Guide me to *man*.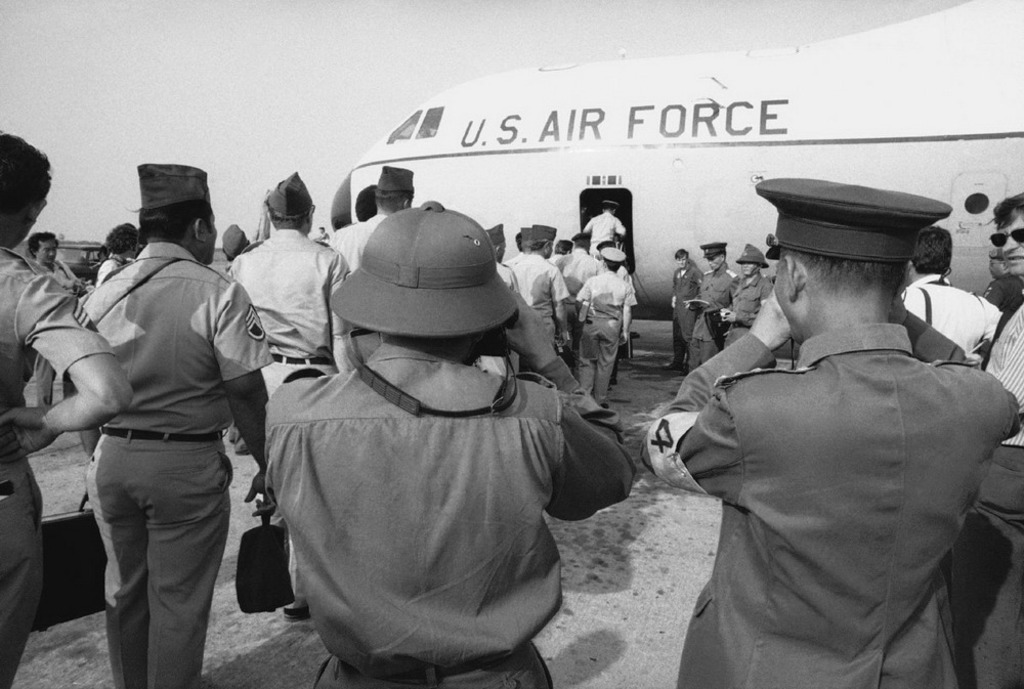
Guidance: Rect(28, 228, 90, 410).
